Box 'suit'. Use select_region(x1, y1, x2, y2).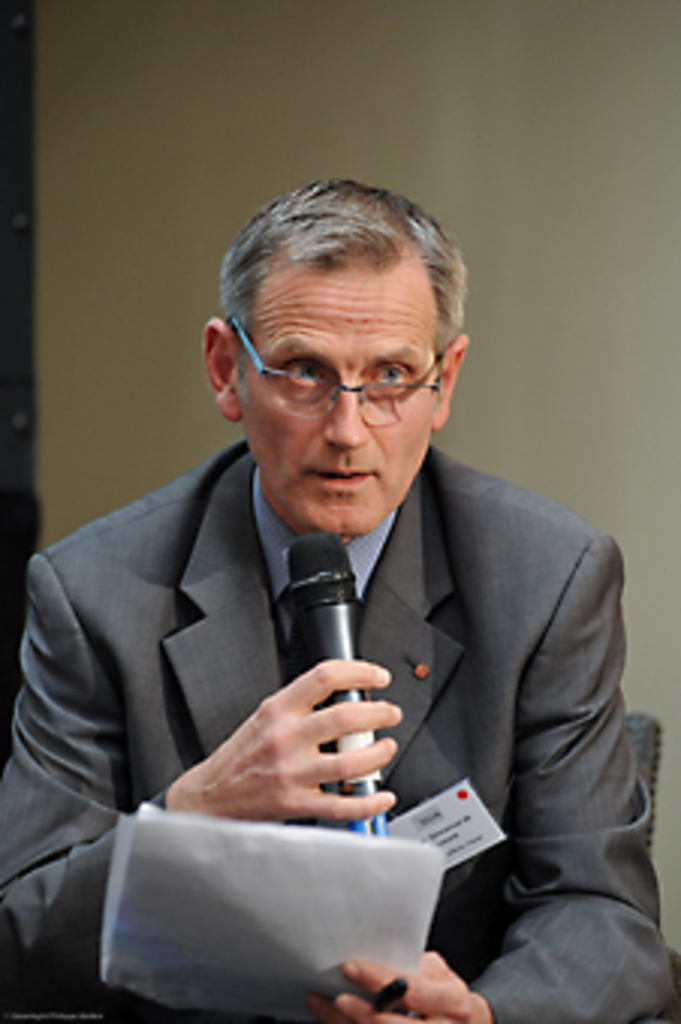
select_region(75, 331, 642, 991).
